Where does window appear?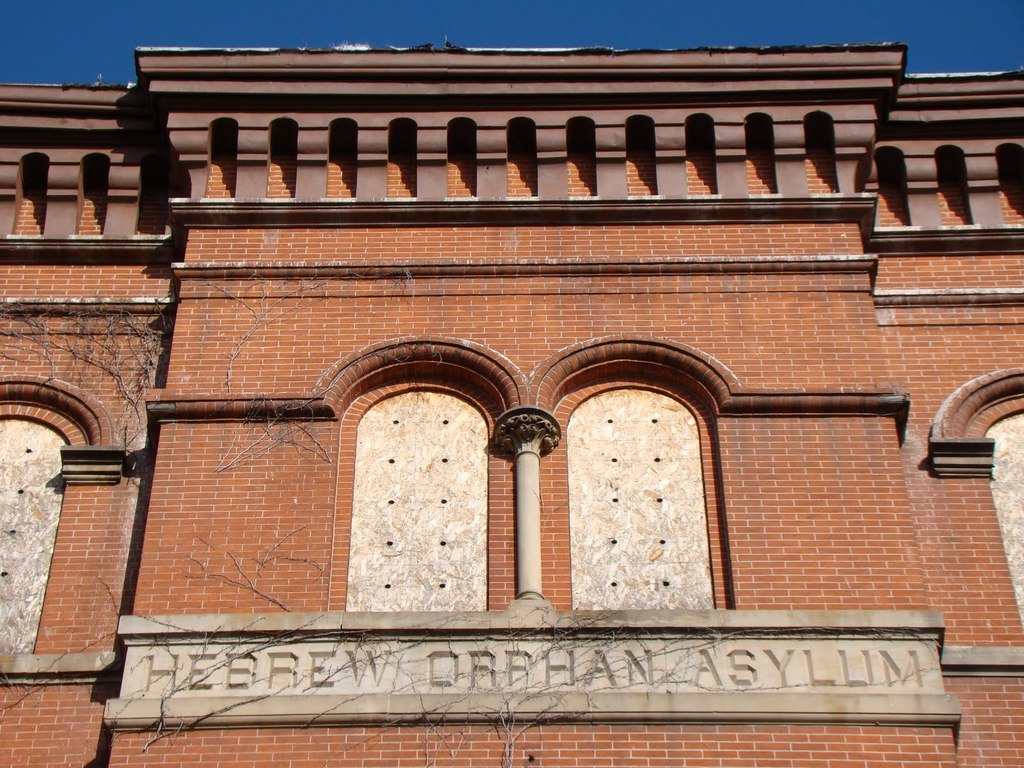
Appears at [987,390,1023,632].
